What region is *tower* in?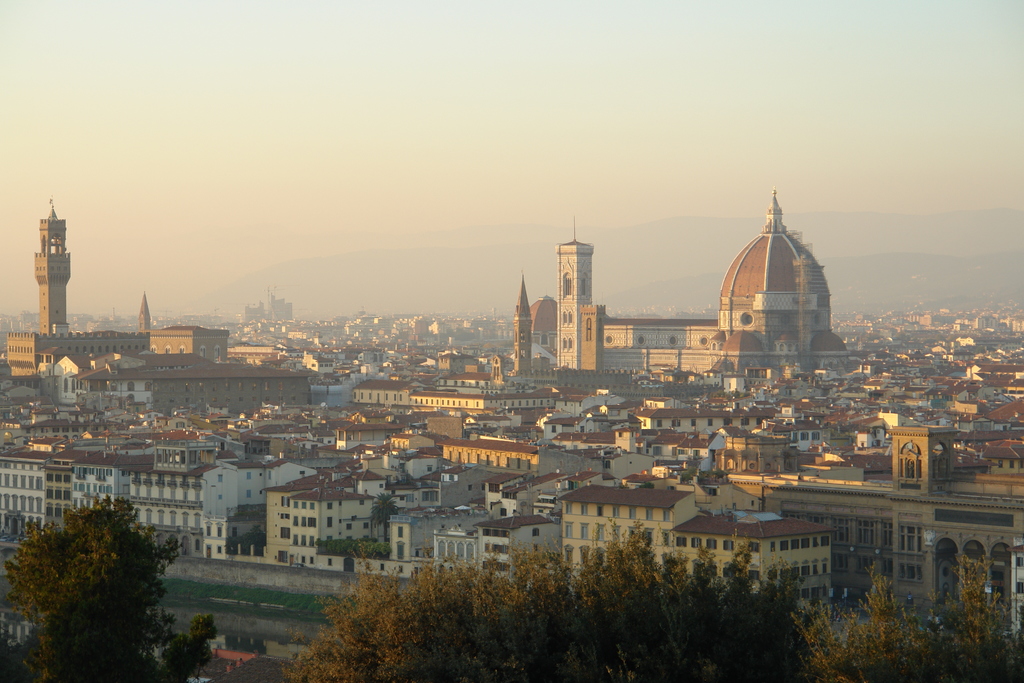
Rect(715, 192, 845, 374).
